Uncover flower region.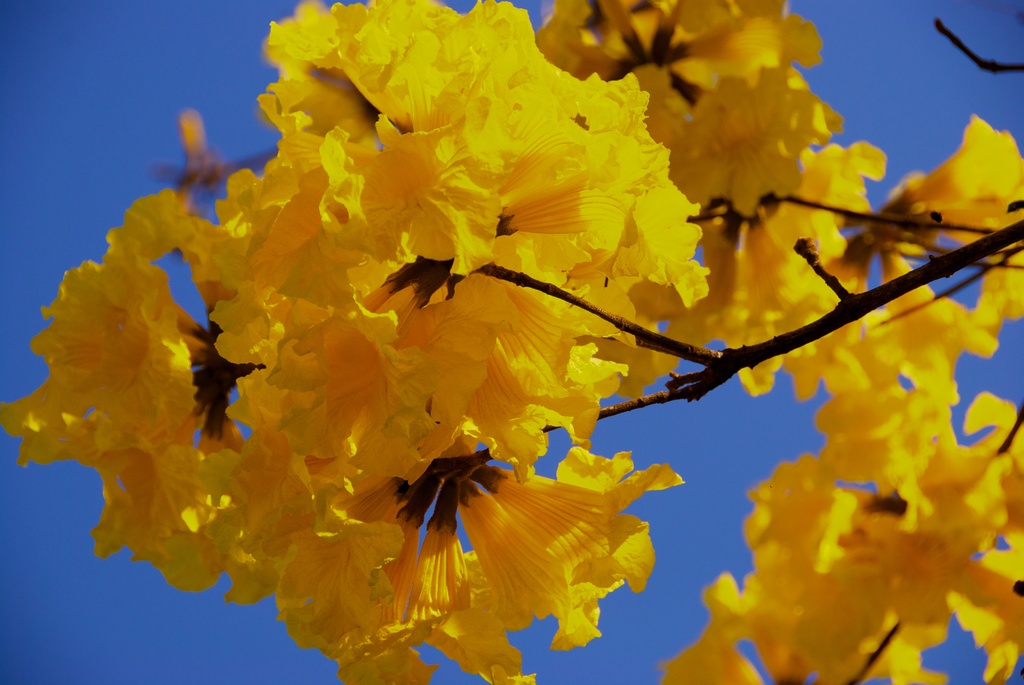
Uncovered: region(185, 14, 697, 316).
